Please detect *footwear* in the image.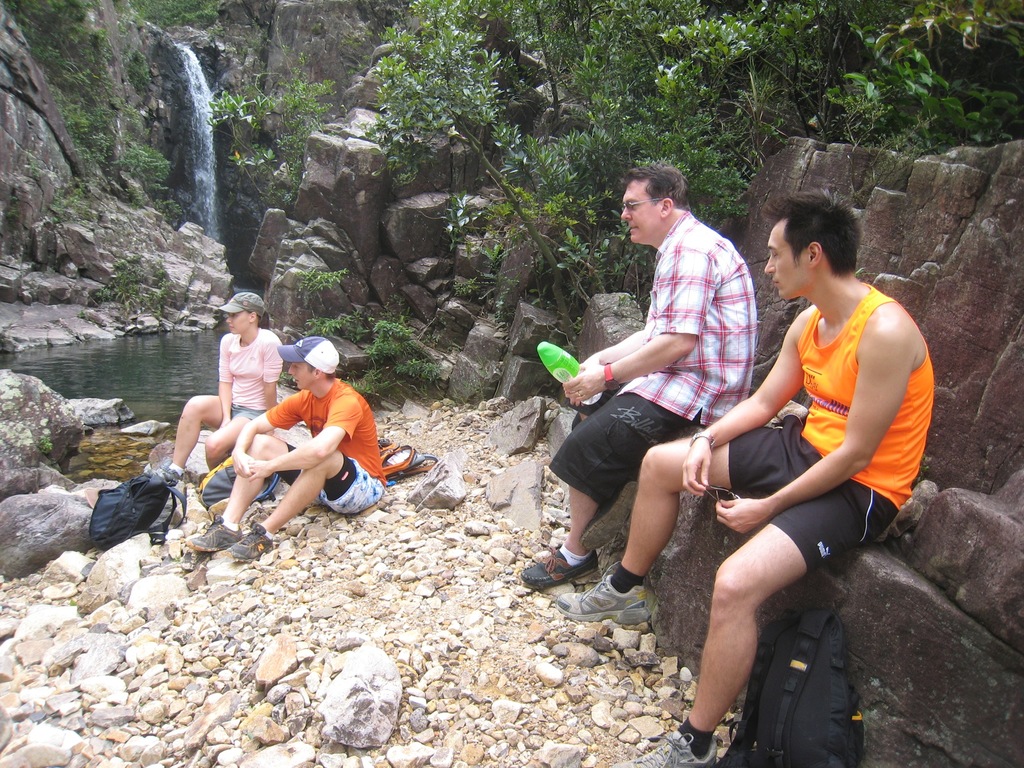
detection(233, 524, 275, 568).
